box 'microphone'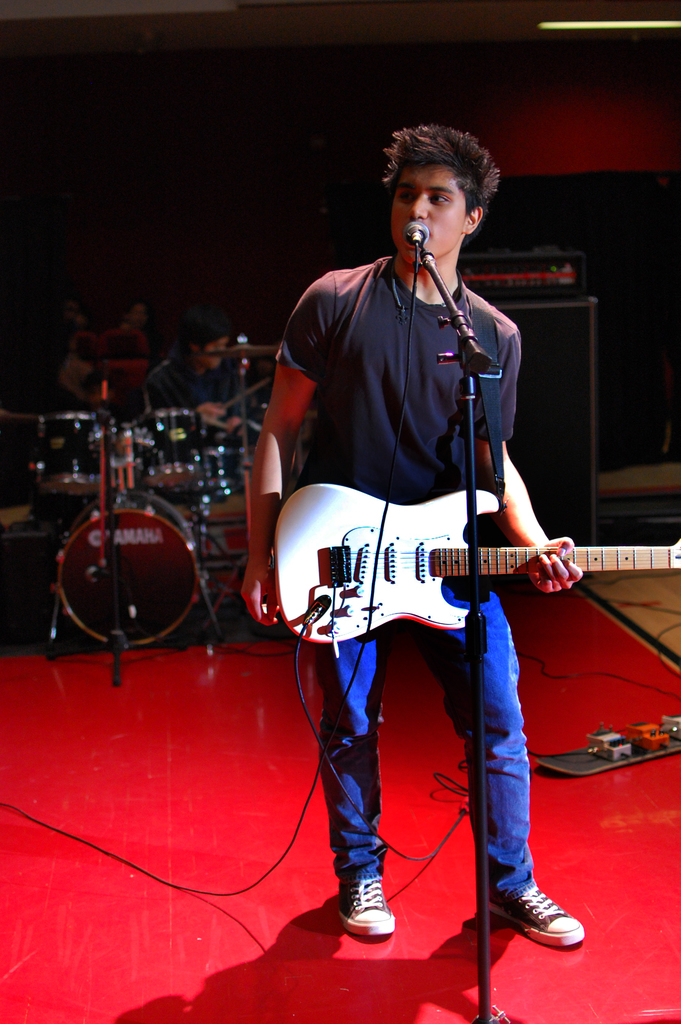
box=[405, 220, 433, 250]
